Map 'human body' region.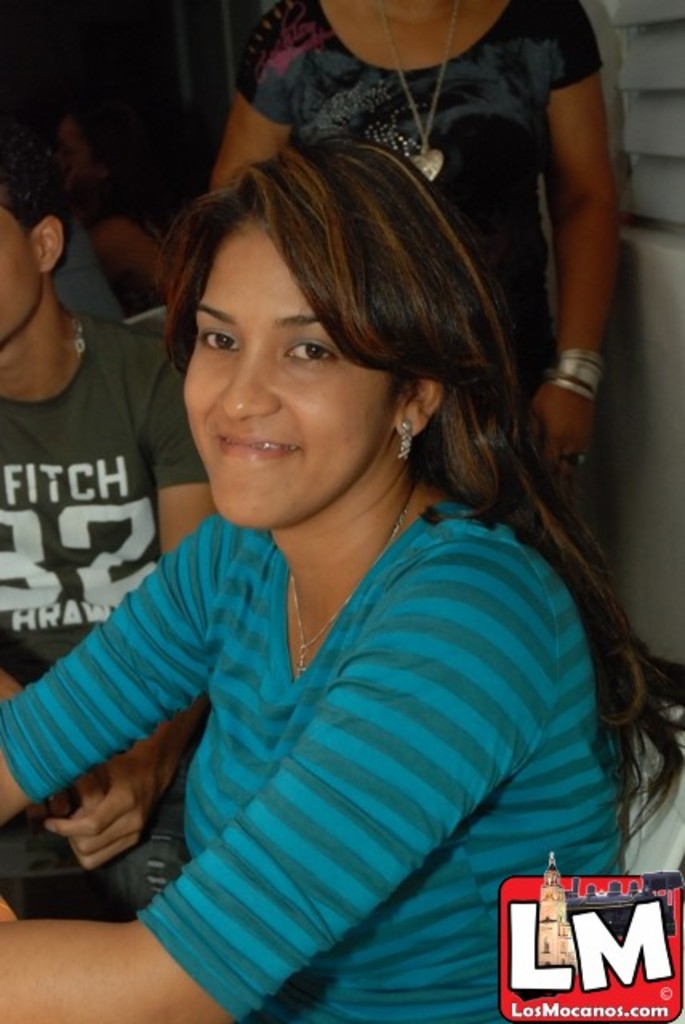
Mapped to rect(104, 200, 198, 312).
